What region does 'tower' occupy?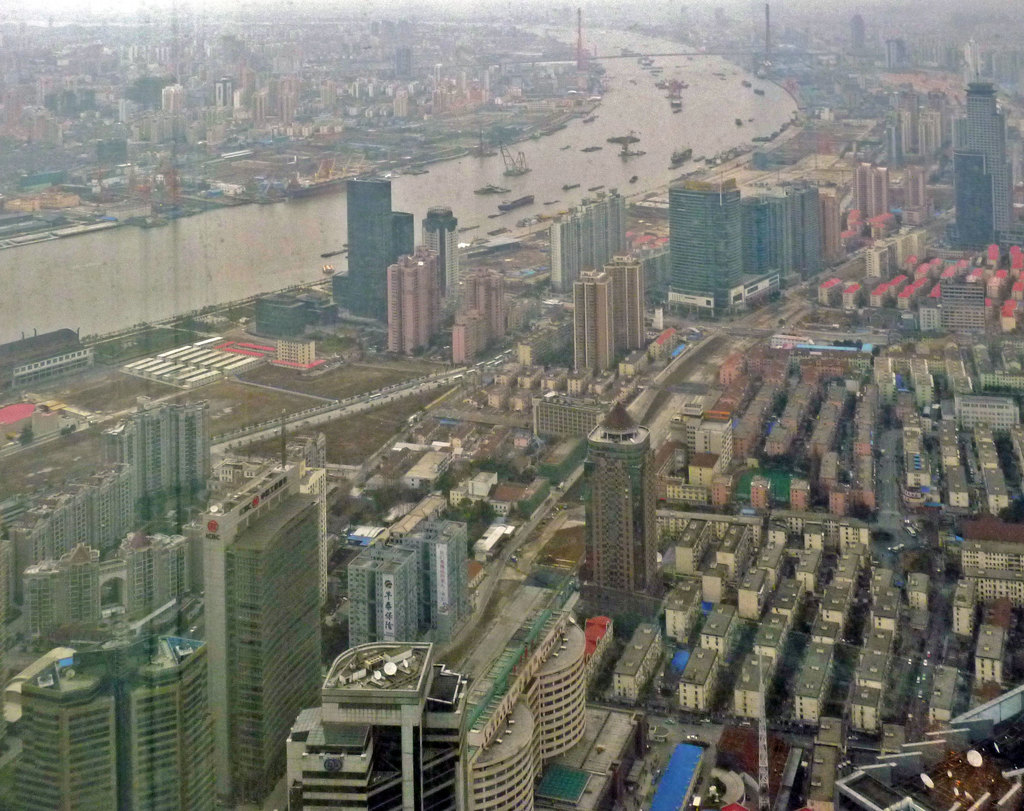
556,189,616,295.
